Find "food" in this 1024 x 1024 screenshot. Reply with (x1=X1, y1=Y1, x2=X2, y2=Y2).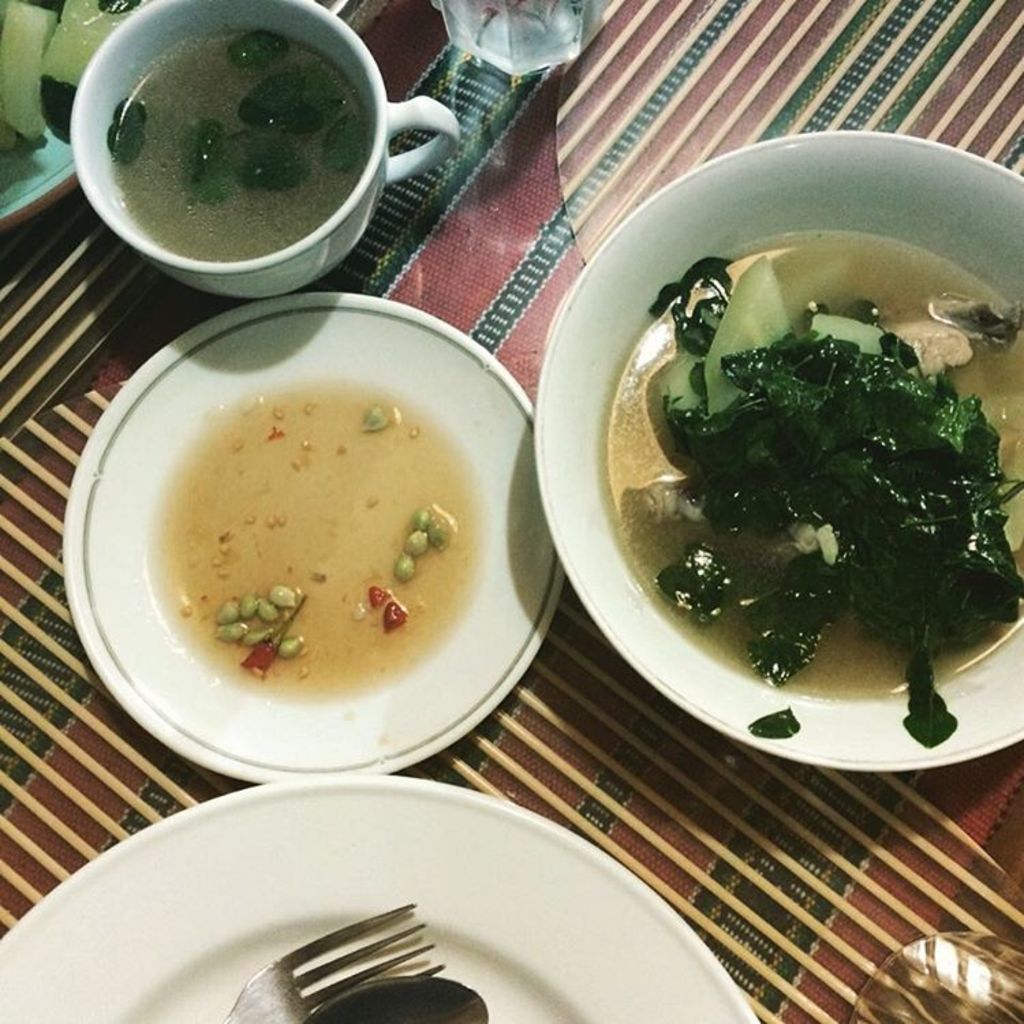
(x1=0, y1=0, x2=149, y2=216).
